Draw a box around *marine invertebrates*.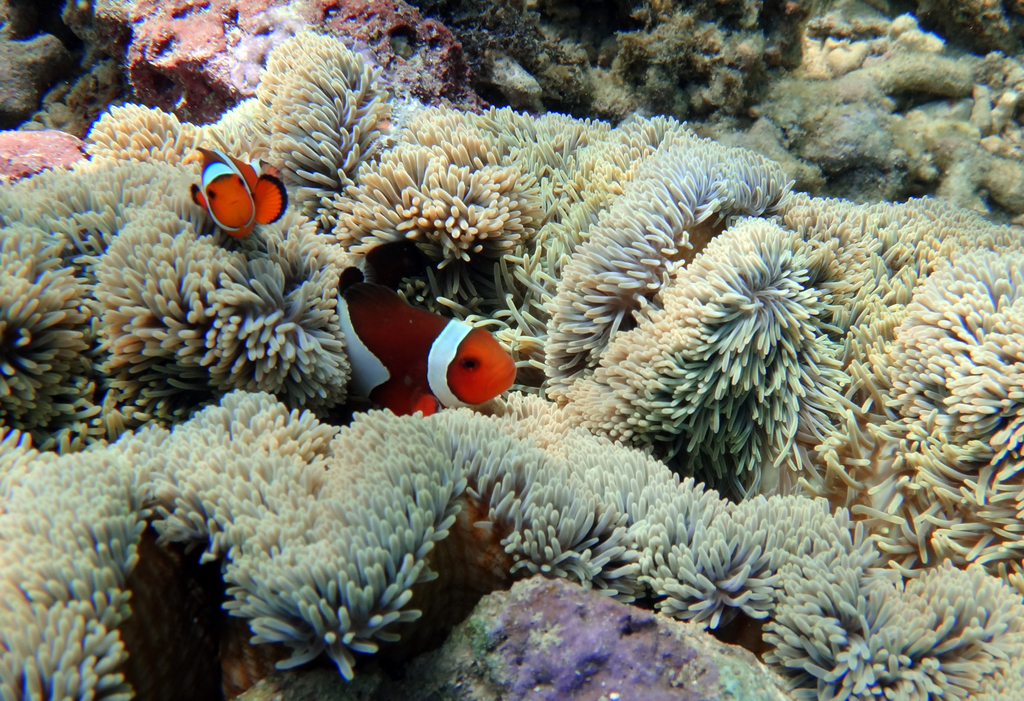
BBox(2, 219, 102, 451).
